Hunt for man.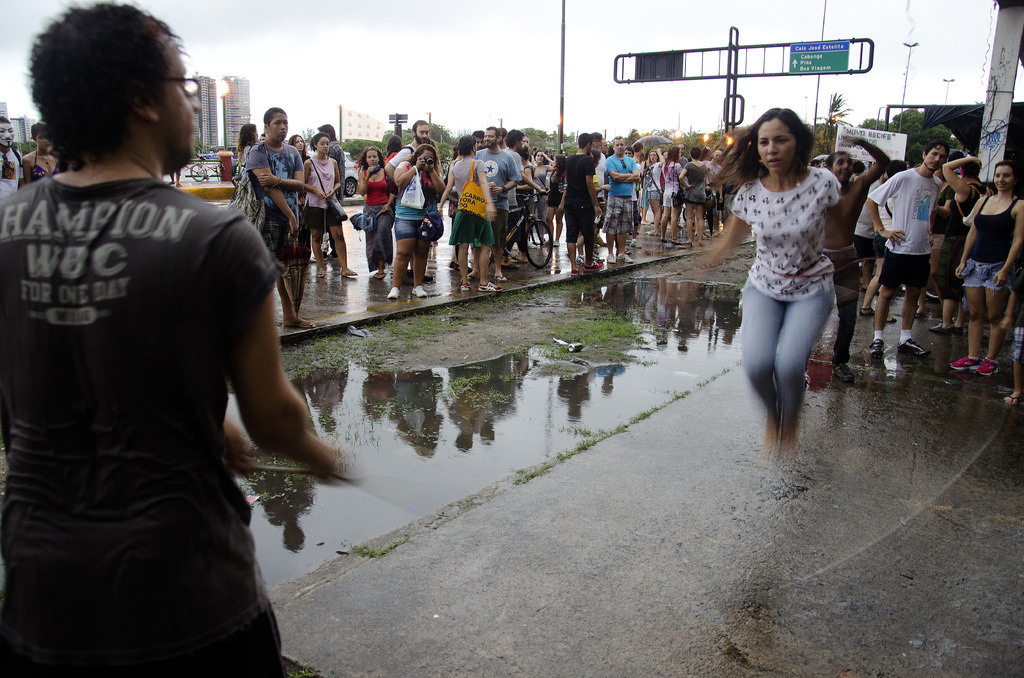
Hunted down at crop(475, 131, 484, 150).
